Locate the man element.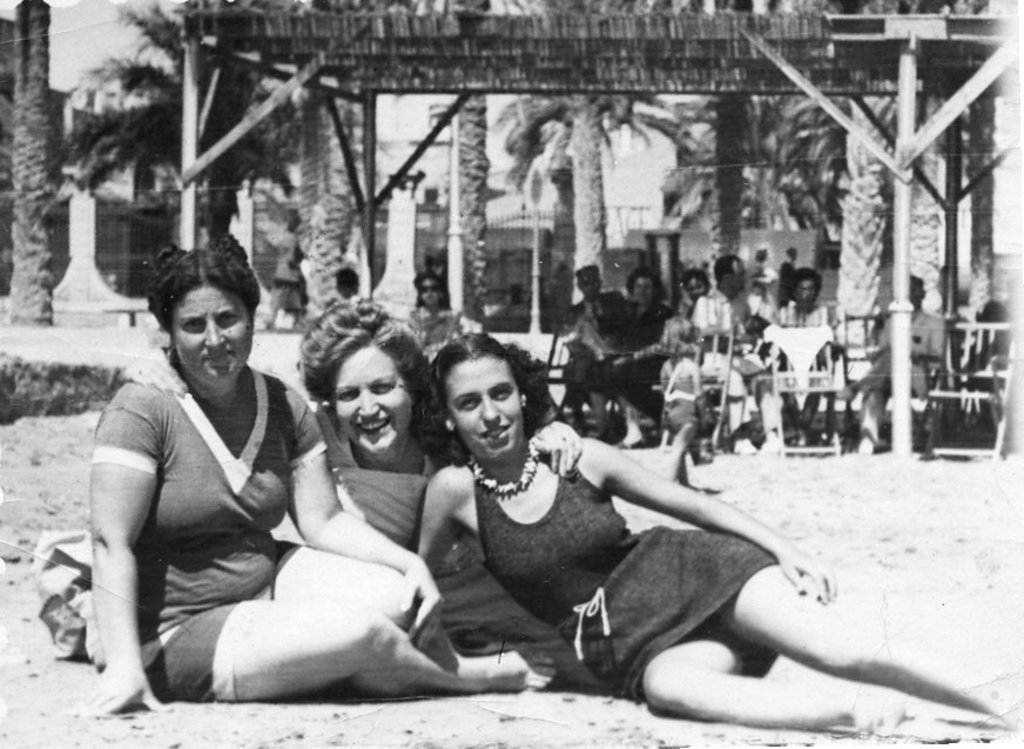
Element bbox: [841, 274, 941, 456].
